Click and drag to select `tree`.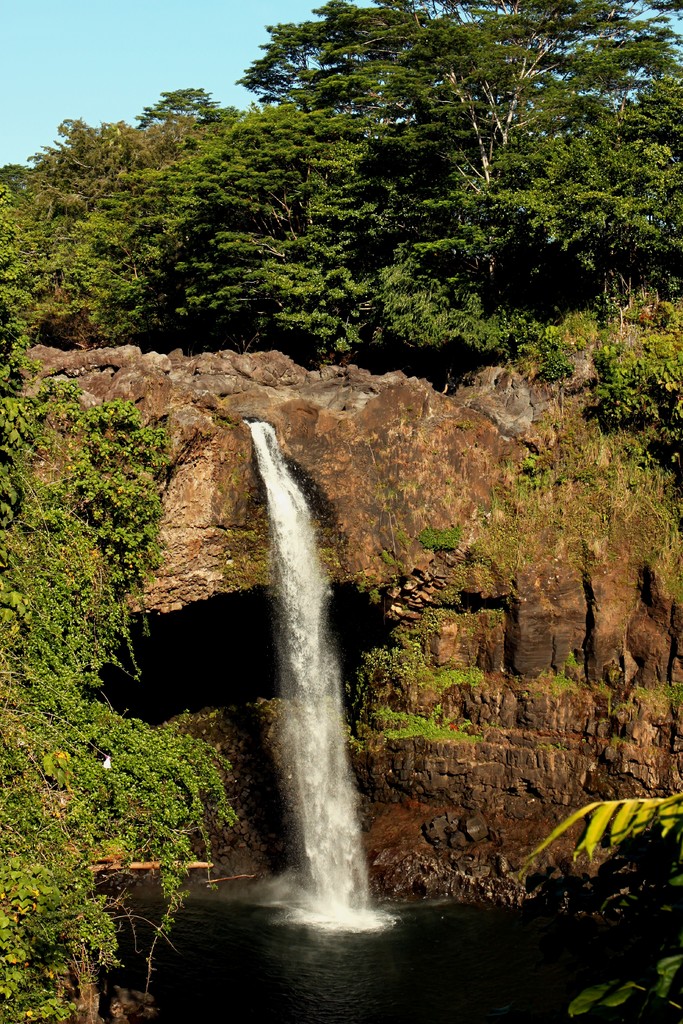
Selection: rect(141, 83, 231, 146).
